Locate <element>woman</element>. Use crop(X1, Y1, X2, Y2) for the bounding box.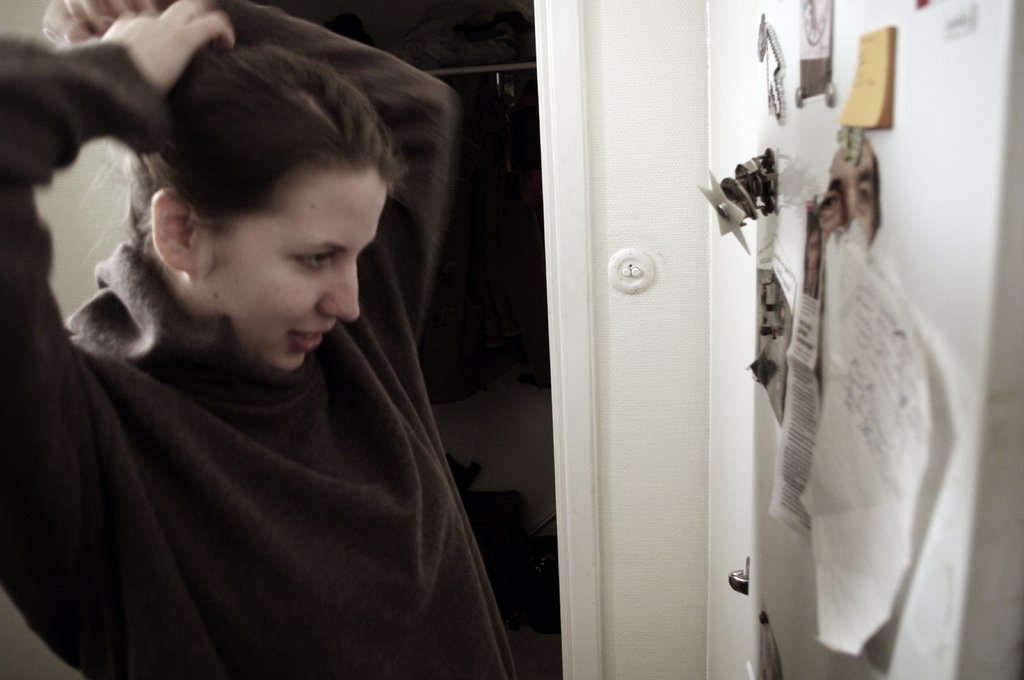
crop(28, 28, 575, 669).
